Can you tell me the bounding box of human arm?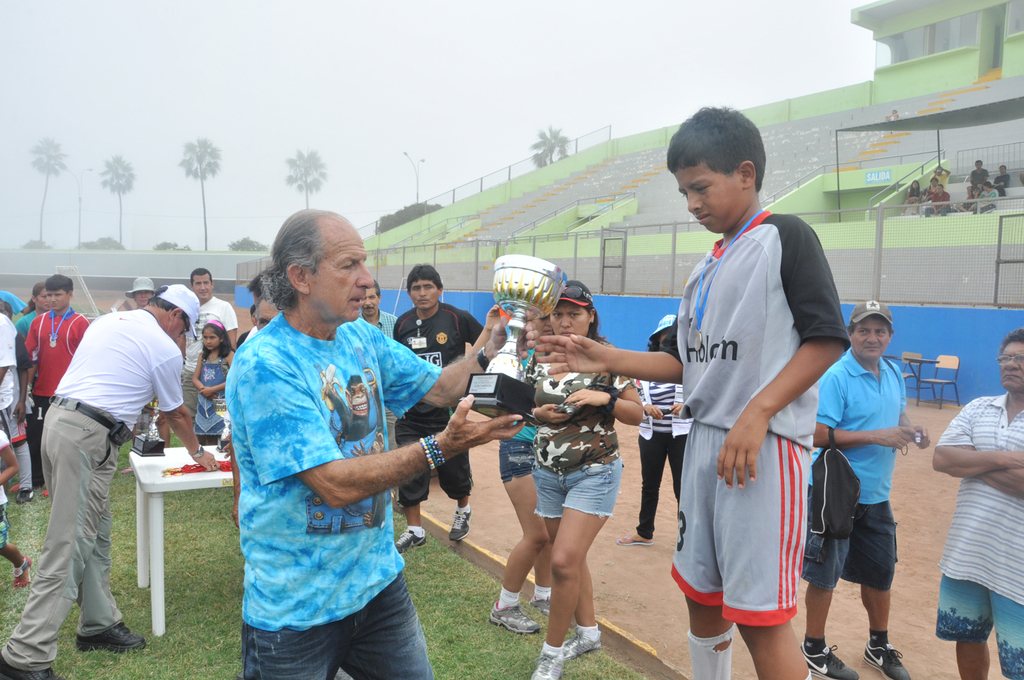
[left=367, top=308, right=507, bottom=405].
